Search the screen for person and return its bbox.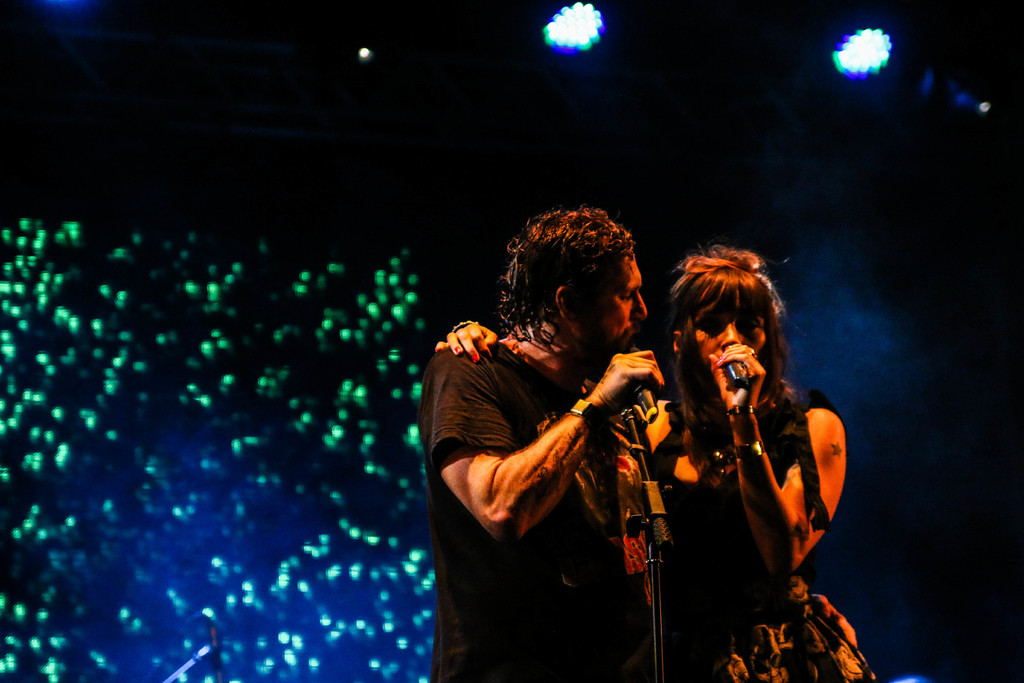
Found: rect(435, 248, 883, 682).
